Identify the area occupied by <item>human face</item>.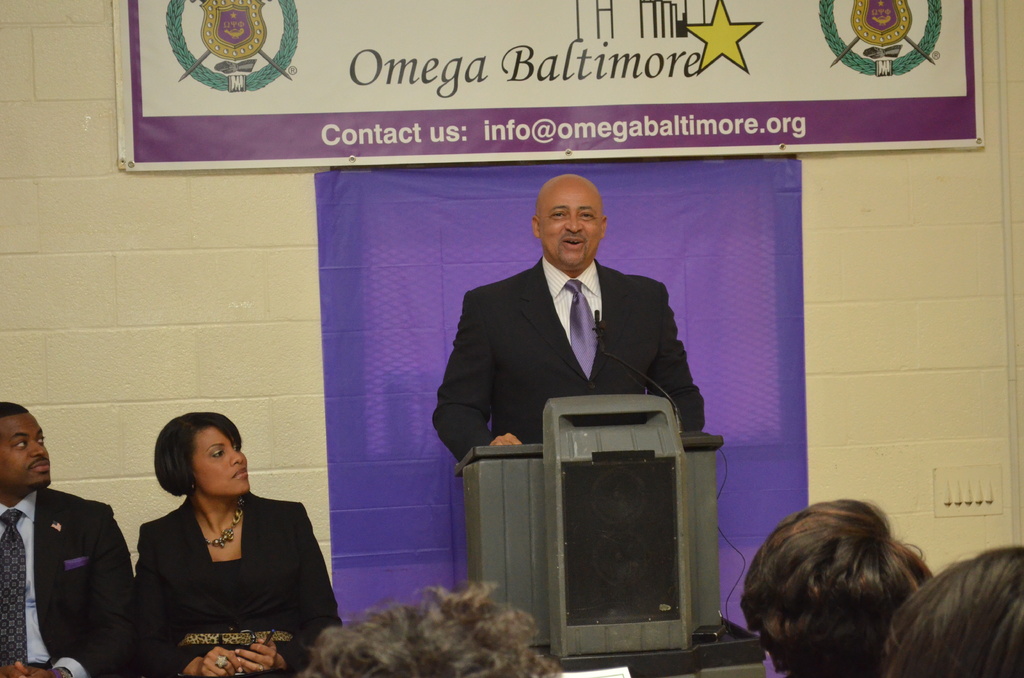
Area: [194,424,250,497].
